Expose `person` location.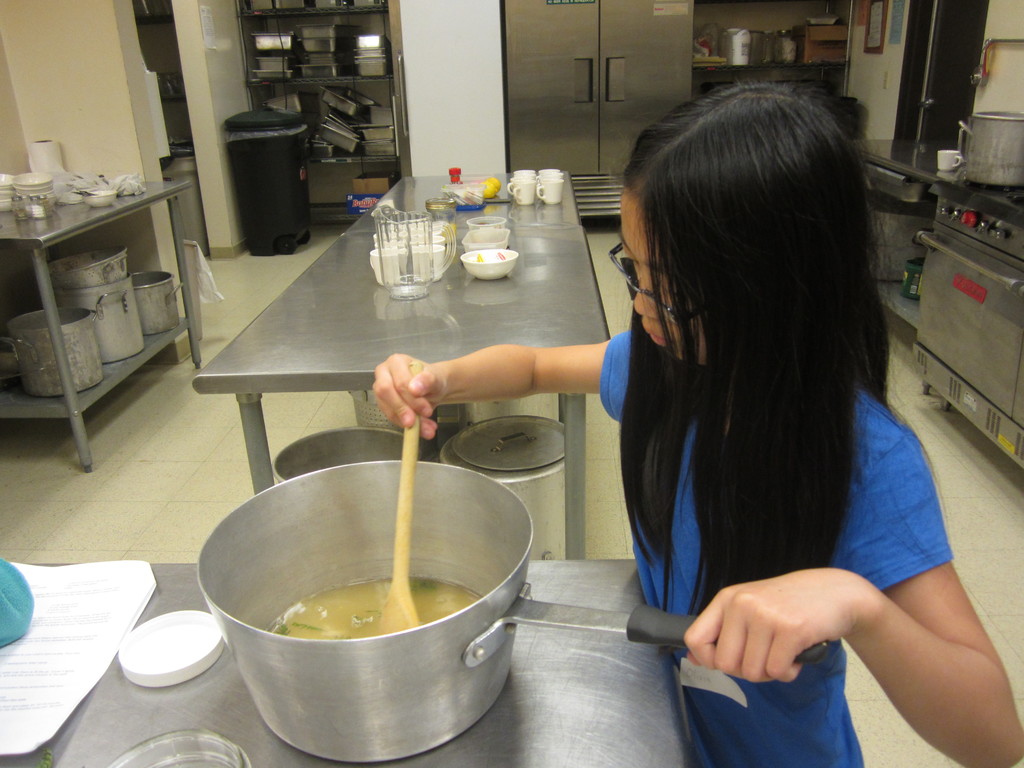
Exposed at (373, 71, 1023, 767).
